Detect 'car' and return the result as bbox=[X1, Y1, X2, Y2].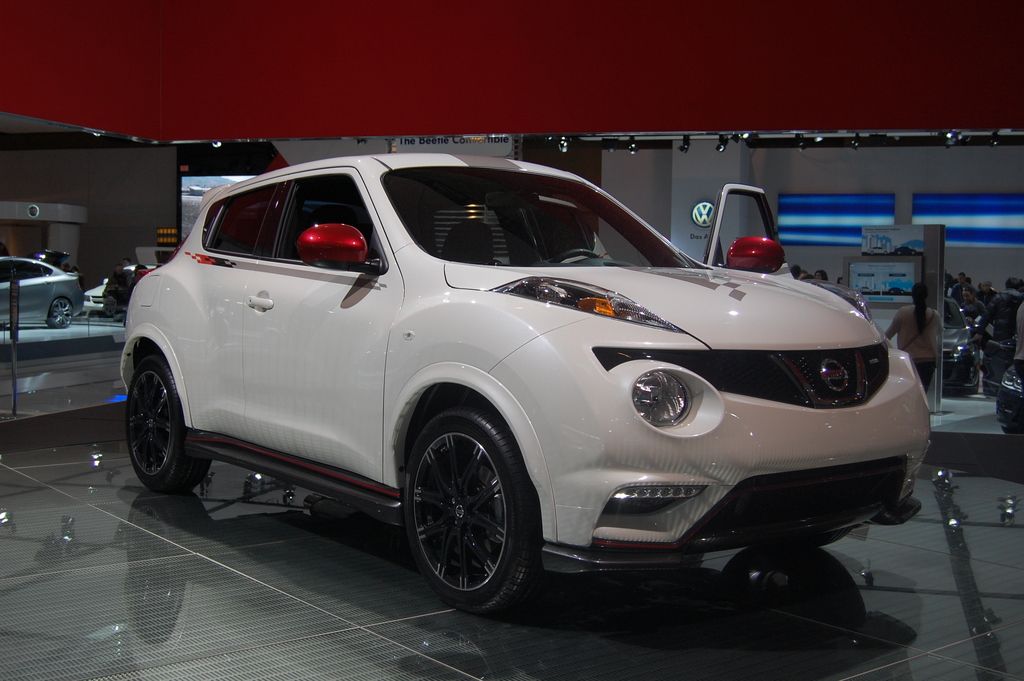
bbox=[83, 272, 128, 313].
